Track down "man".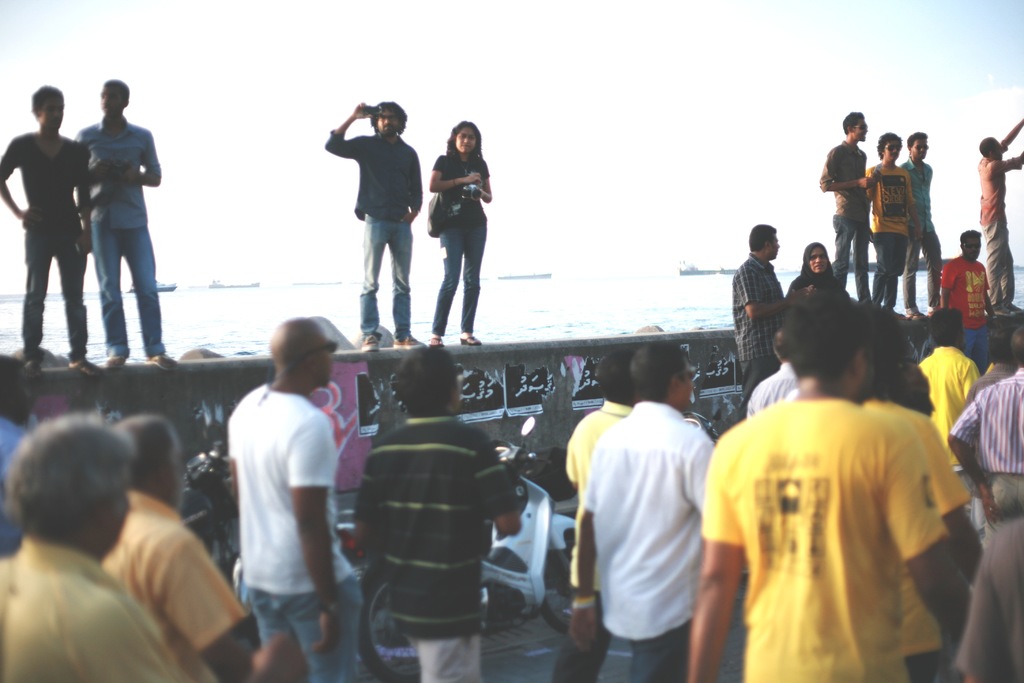
Tracked to {"left": 0, "top": 415, "right": 181, "bottom": 682}.
